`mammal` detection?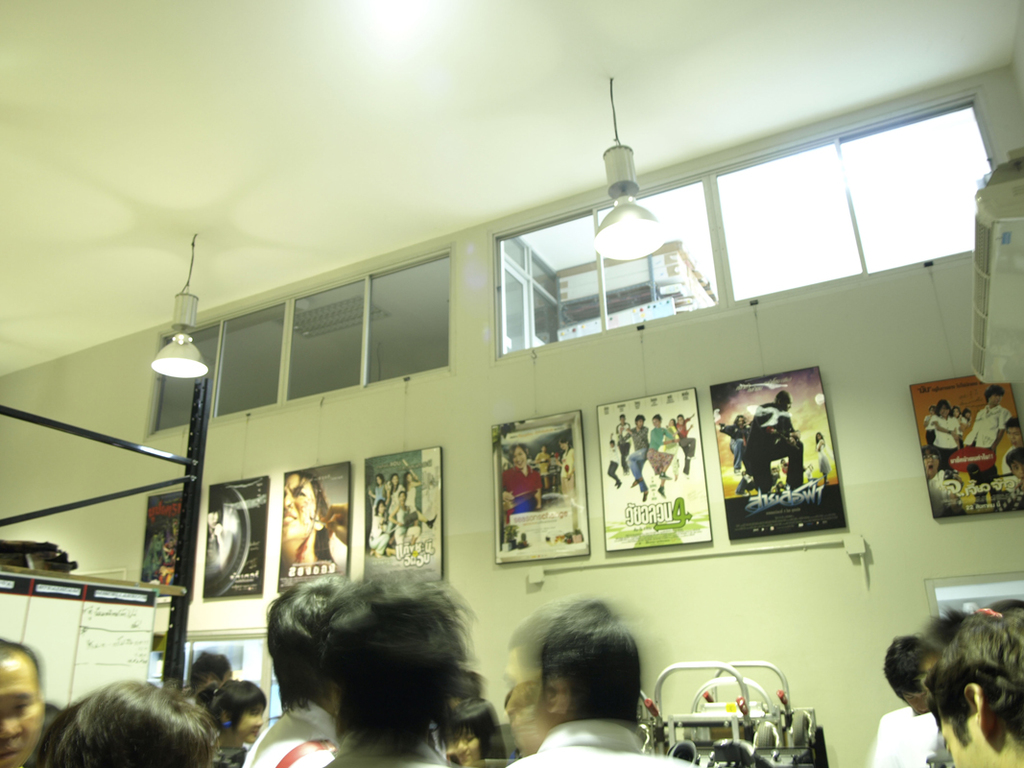
(x1=611, y1=415, x2=649, y2=498)
